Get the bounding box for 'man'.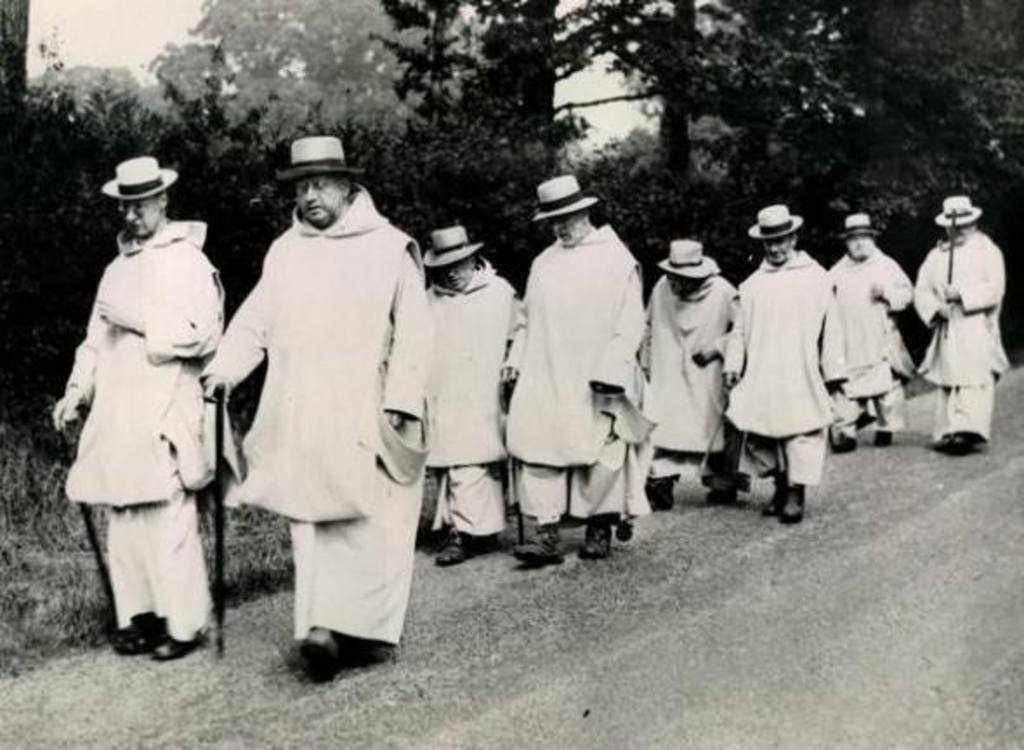
box=[413, 212, 509, 552].
